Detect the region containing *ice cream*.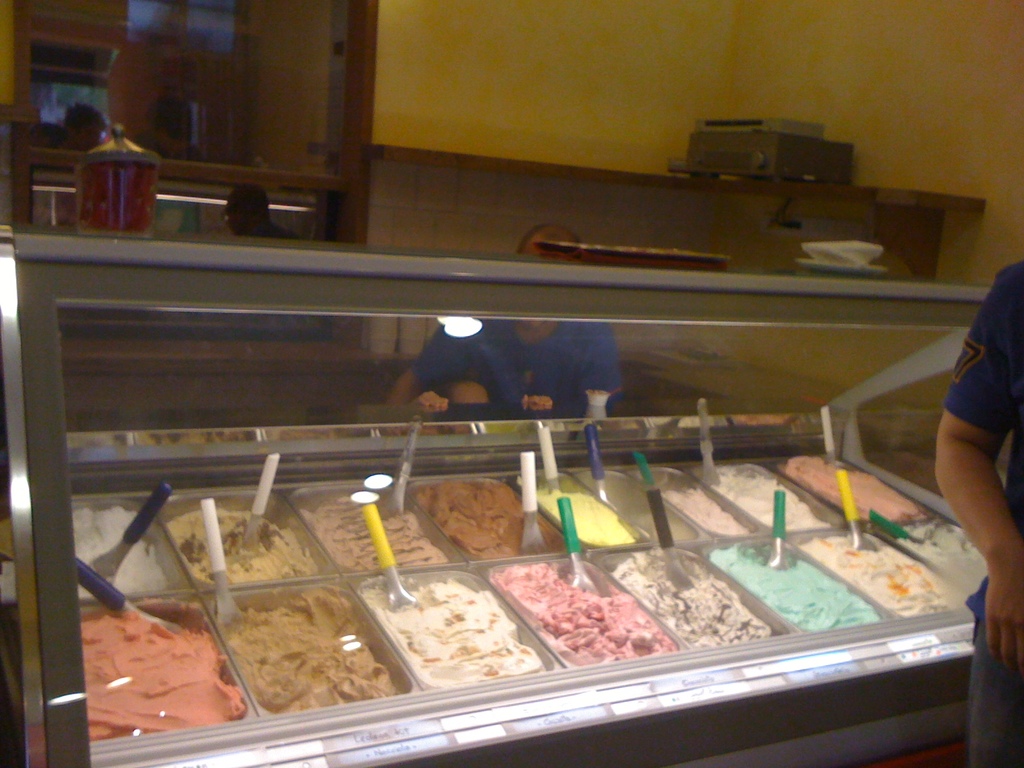
x1=611, y1=547, x2=772, y2=647.
